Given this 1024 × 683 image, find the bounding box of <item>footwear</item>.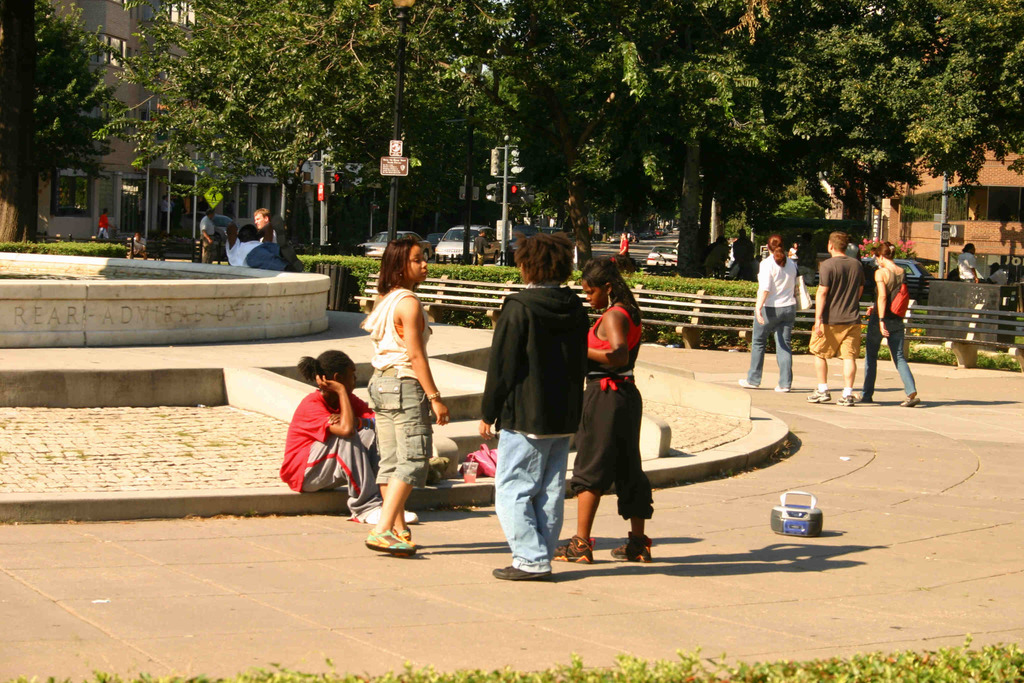
(left=806, top=391, right=831, bottom=400).
